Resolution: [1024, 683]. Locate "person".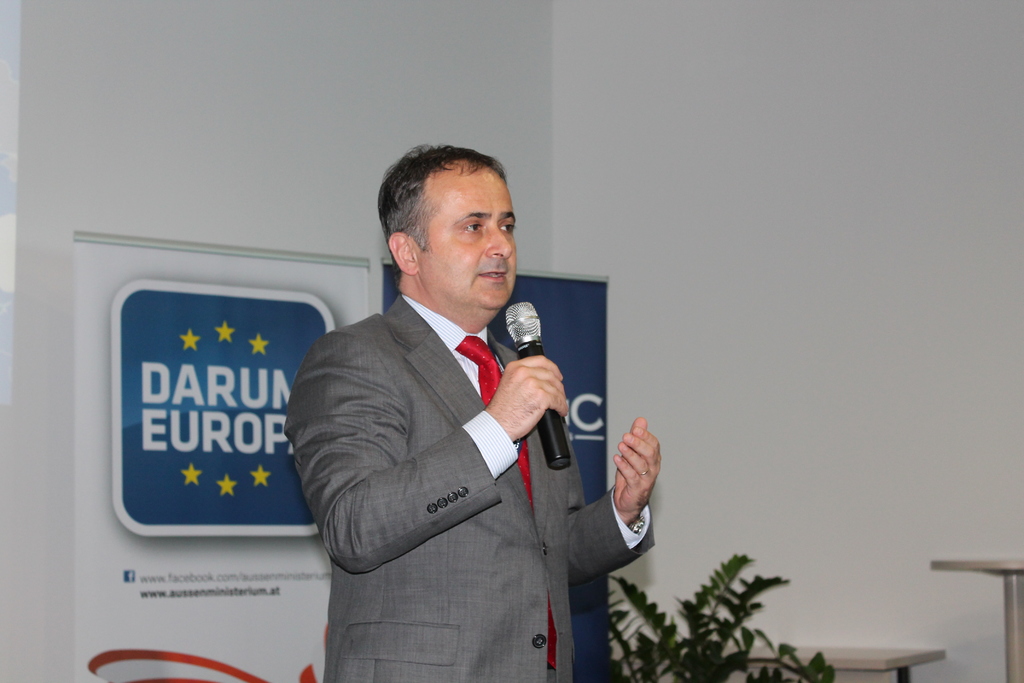
locate(275, 155, 622, 674).
